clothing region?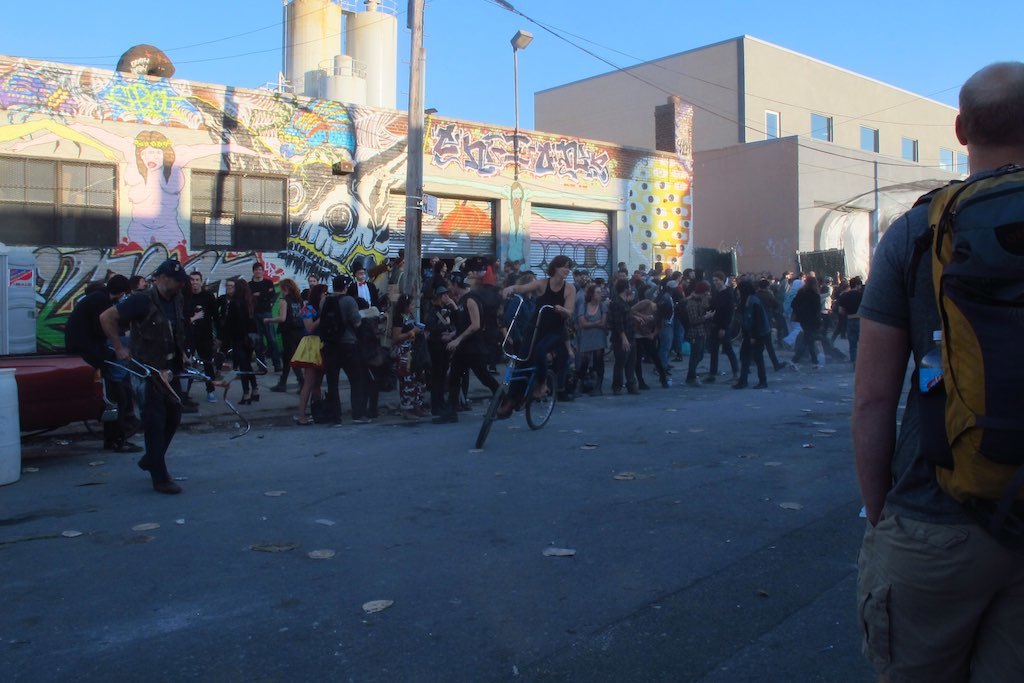
left=484, top=269, right=496, bottom=288
